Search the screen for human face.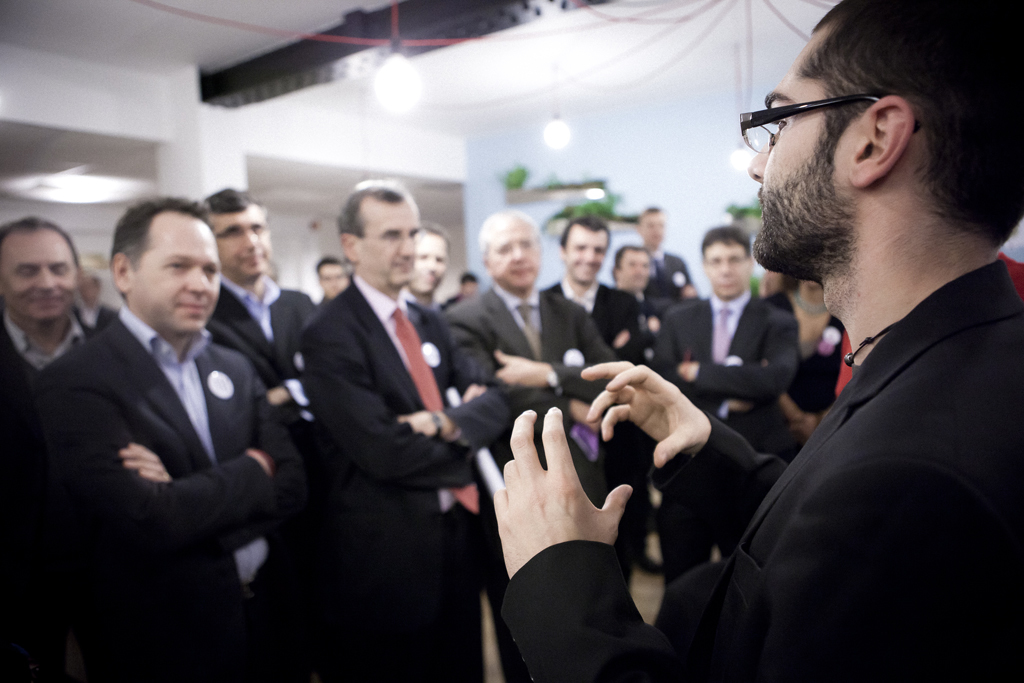
Found at left=618, top=254, right=656, bottom=284.
